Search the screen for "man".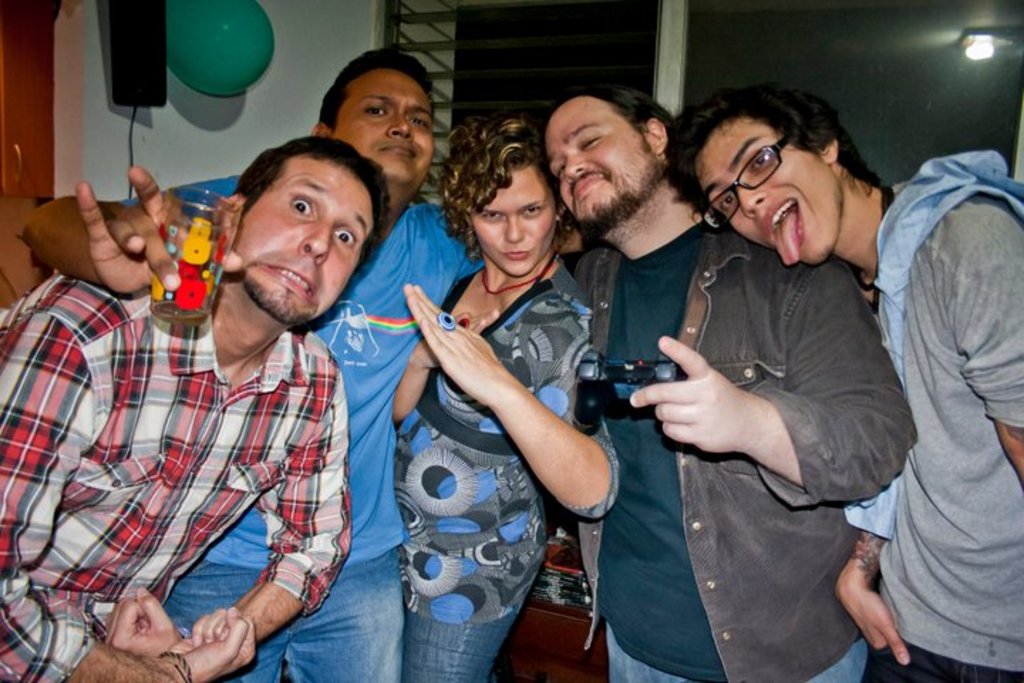
Found at 23, 50, 579, 682.
